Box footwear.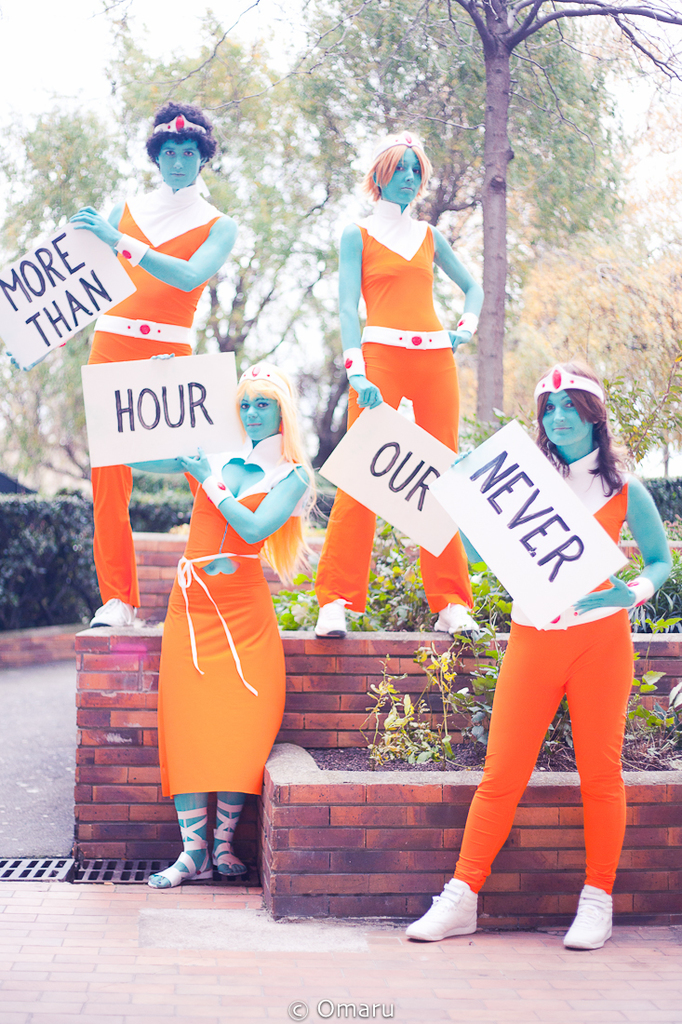
{"x1": 435, "y1": 604, "x2": 481, "y2": 640}.
